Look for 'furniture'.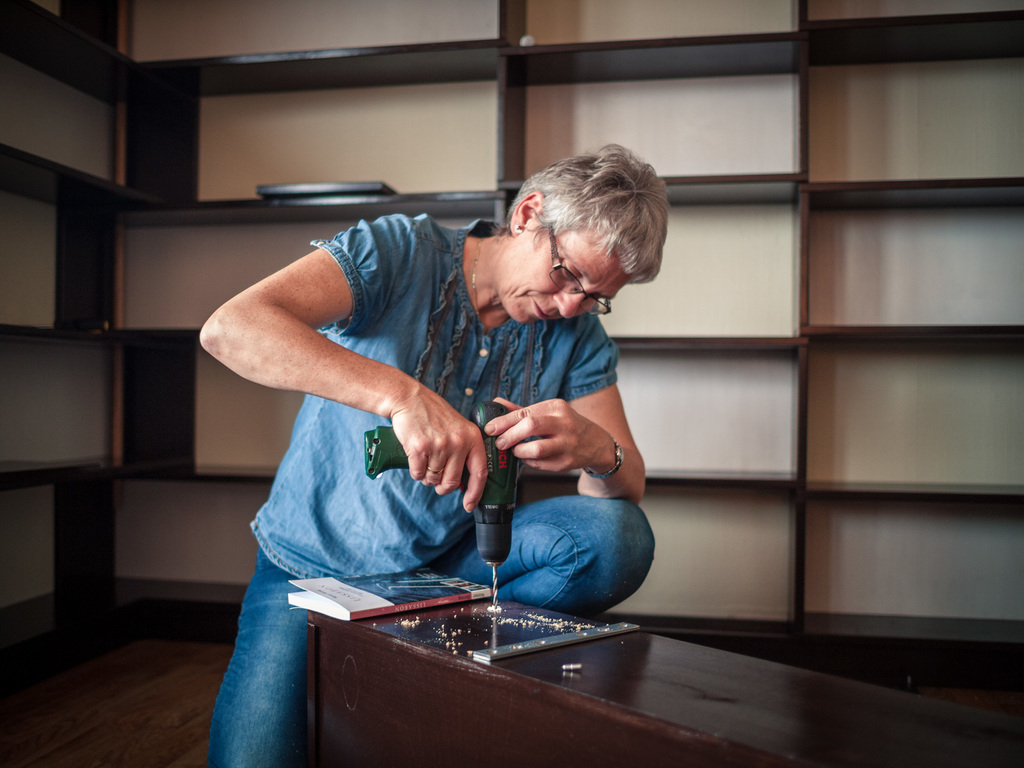
Found: (0, 0, 1023, 644).
